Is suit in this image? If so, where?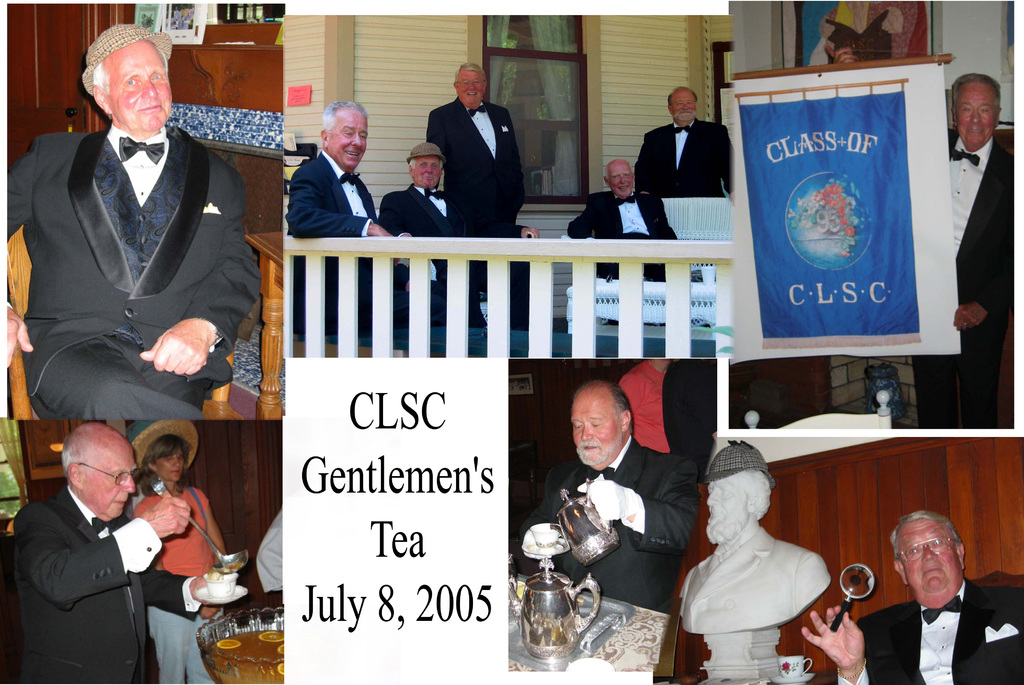
Yes, at pyautogui.locateOnScreen(519, 437, 699, 609).
